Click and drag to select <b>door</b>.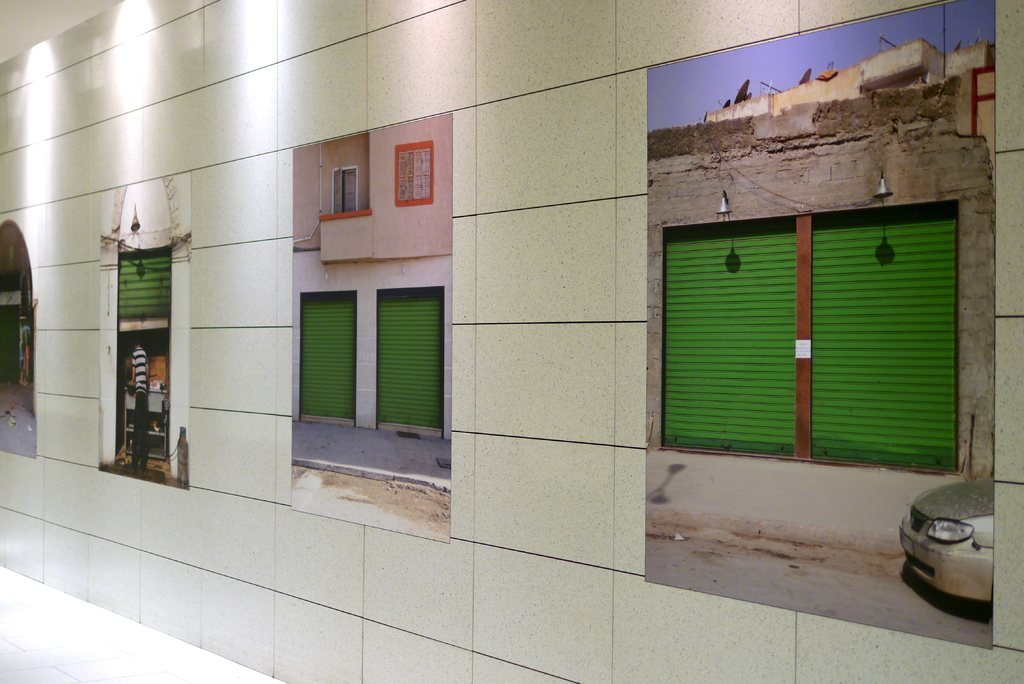
Selection: pyautogui.locateOnScreen(333, 164, 357, 214).
